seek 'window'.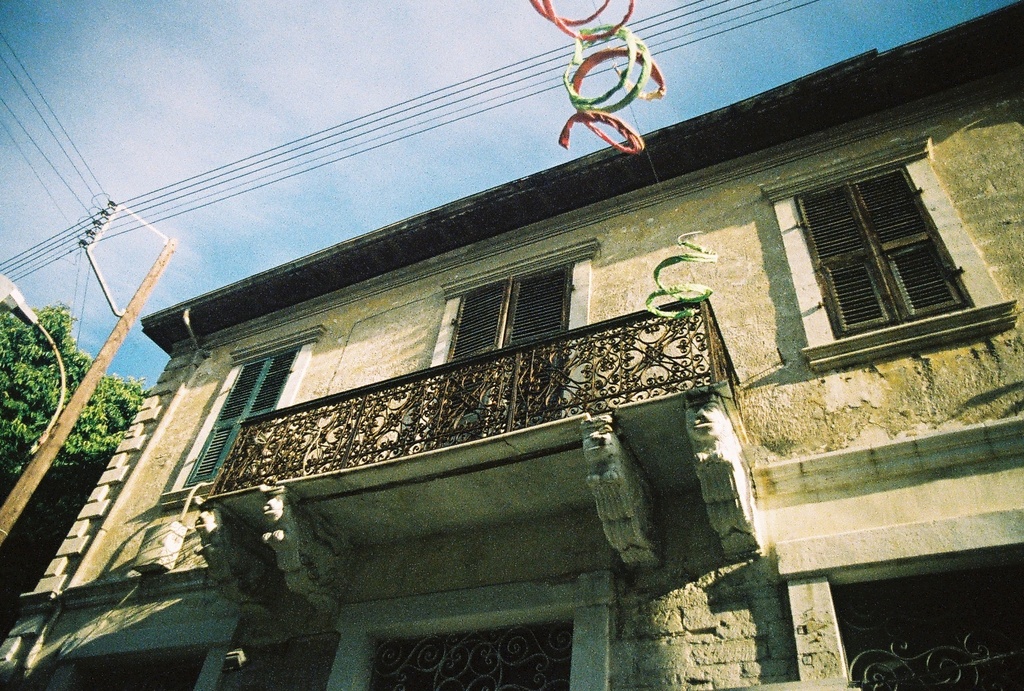
(x1=410, y1=237, x2=598, y2=452).
